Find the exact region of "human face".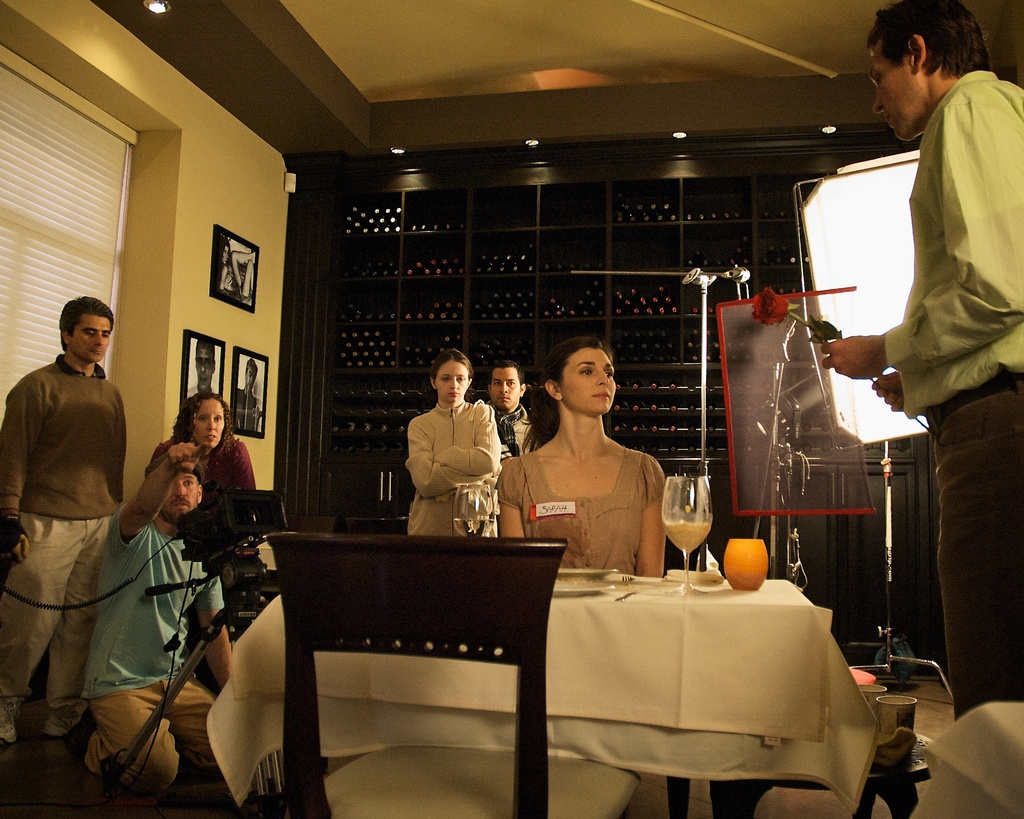
Exact region: <box>72,313,114,359</box>.
